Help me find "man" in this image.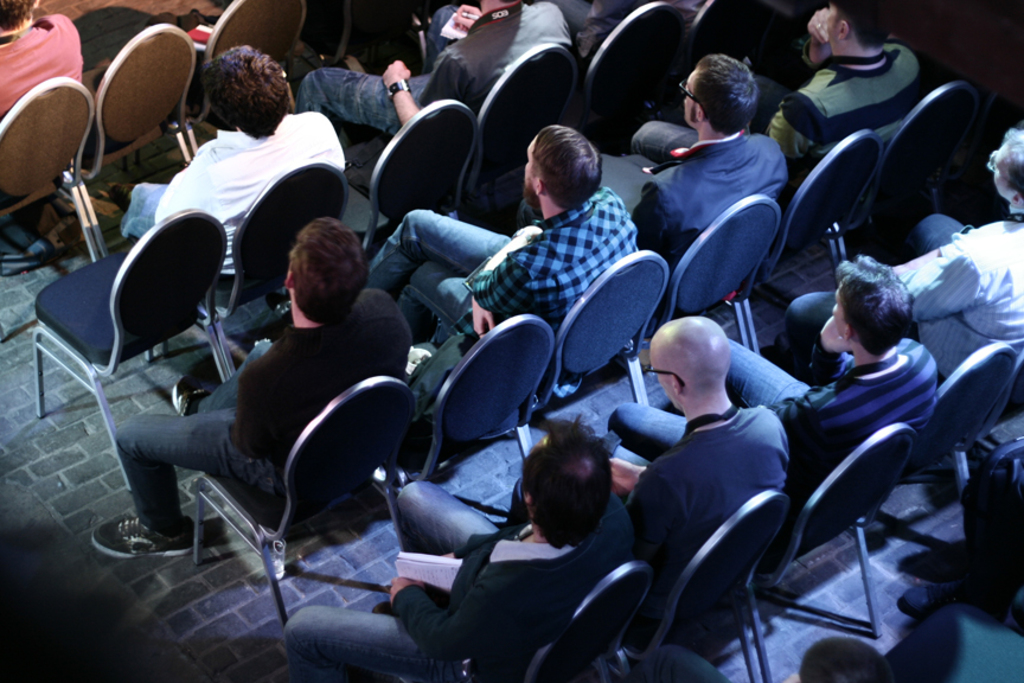
Found it: pyautogui.locateOnScreen(625, 0, 969, 184).
